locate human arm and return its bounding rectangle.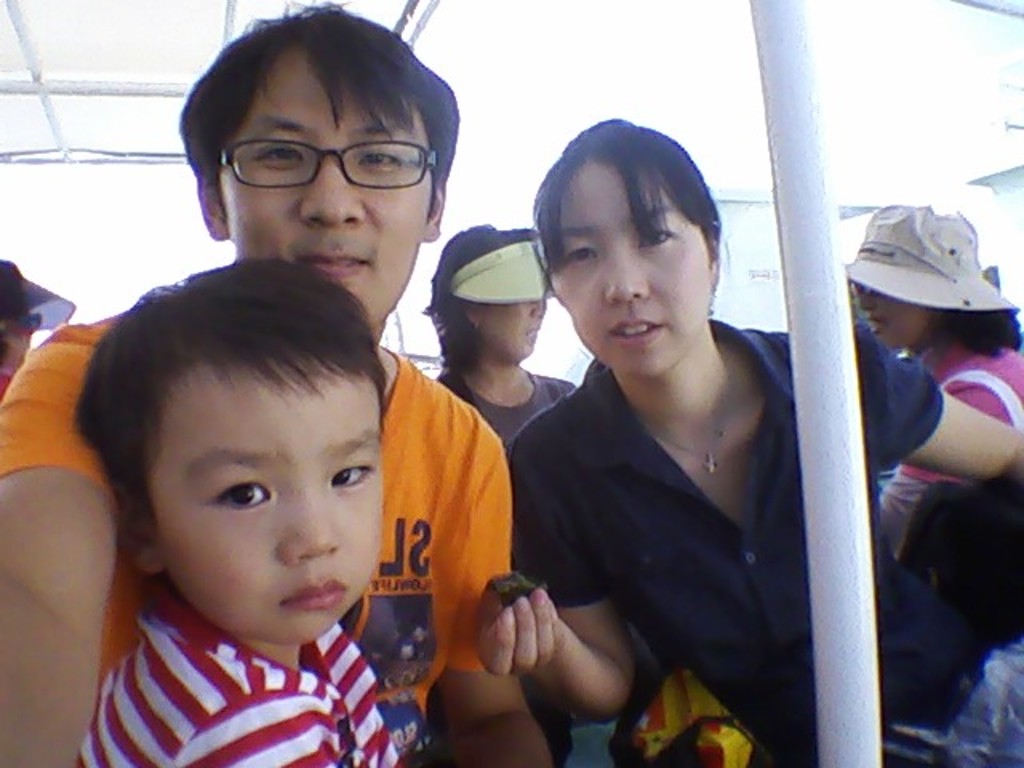
rect(880, 338, 1022, 483).
